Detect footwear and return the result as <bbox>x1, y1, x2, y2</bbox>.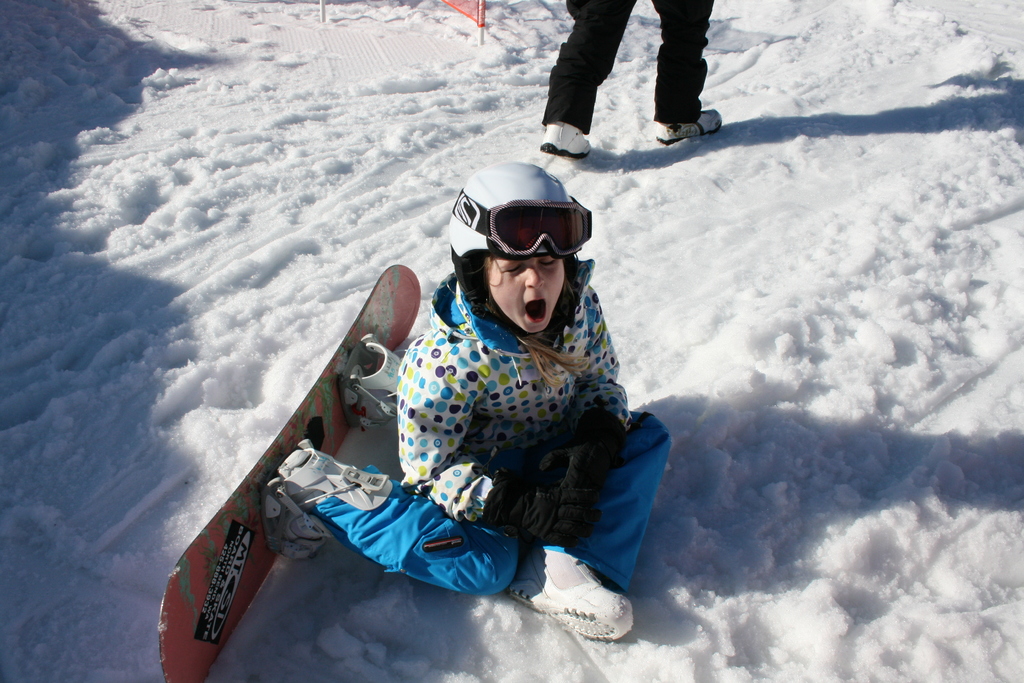
<bbox>535, 120, 593, 161</bbox>.
